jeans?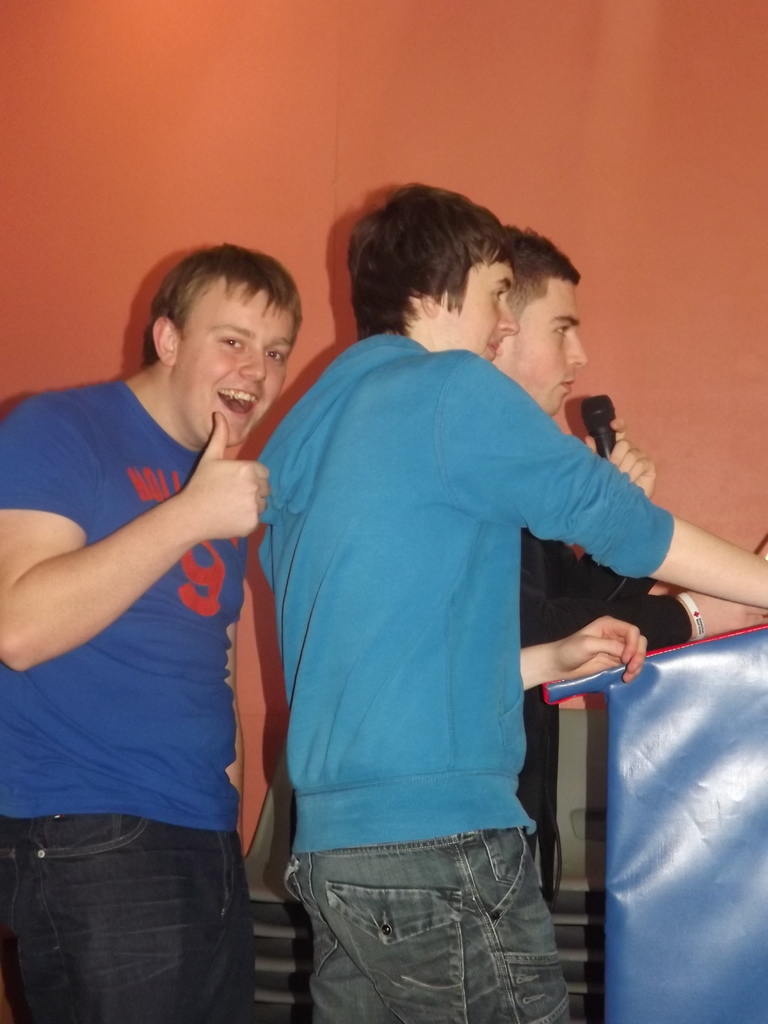
select_region(308, 812, 588, 1022)
